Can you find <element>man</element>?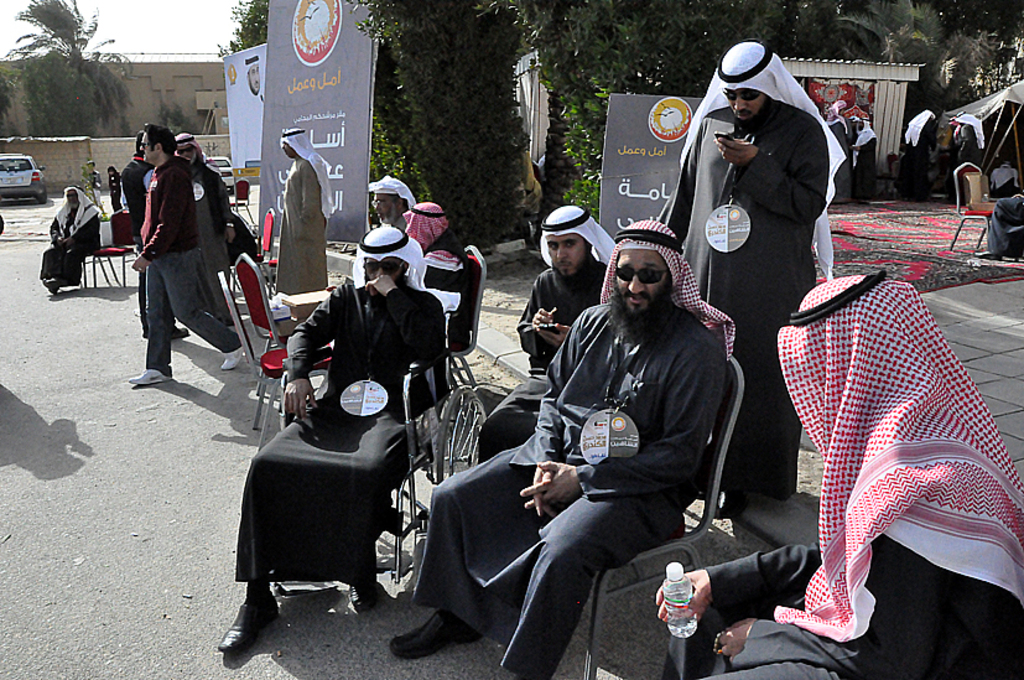
Yes, bounding box: region(128, 135, 186, 349).
